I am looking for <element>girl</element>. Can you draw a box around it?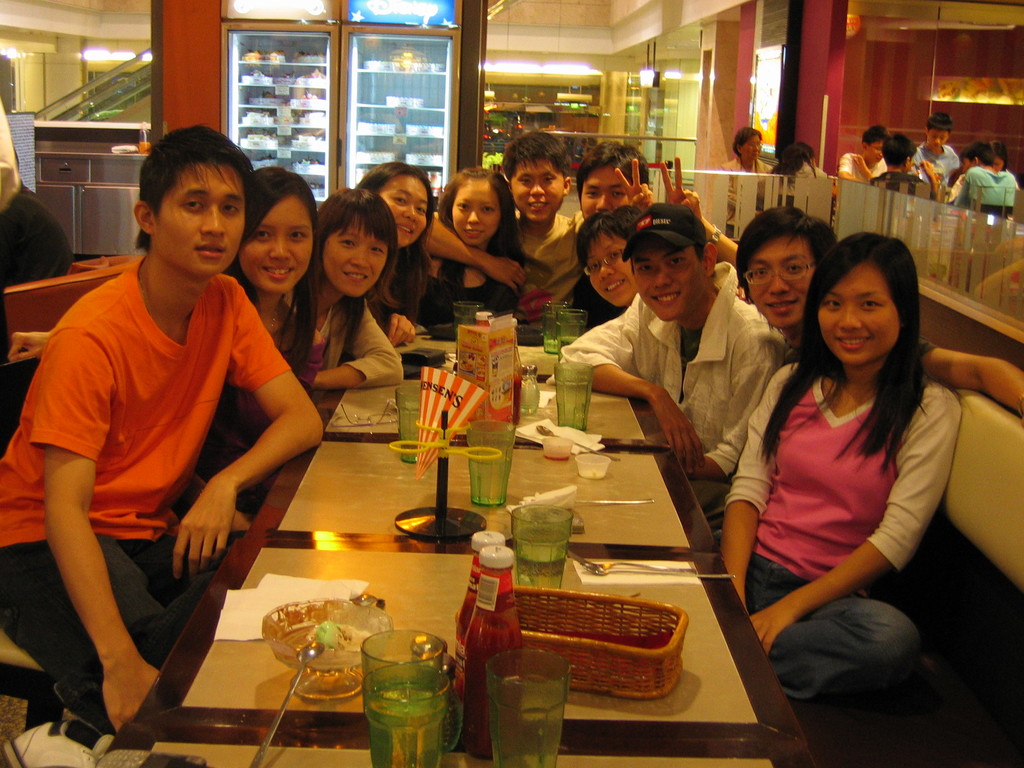
Sure, the bounding box is [356,153,458,342].
